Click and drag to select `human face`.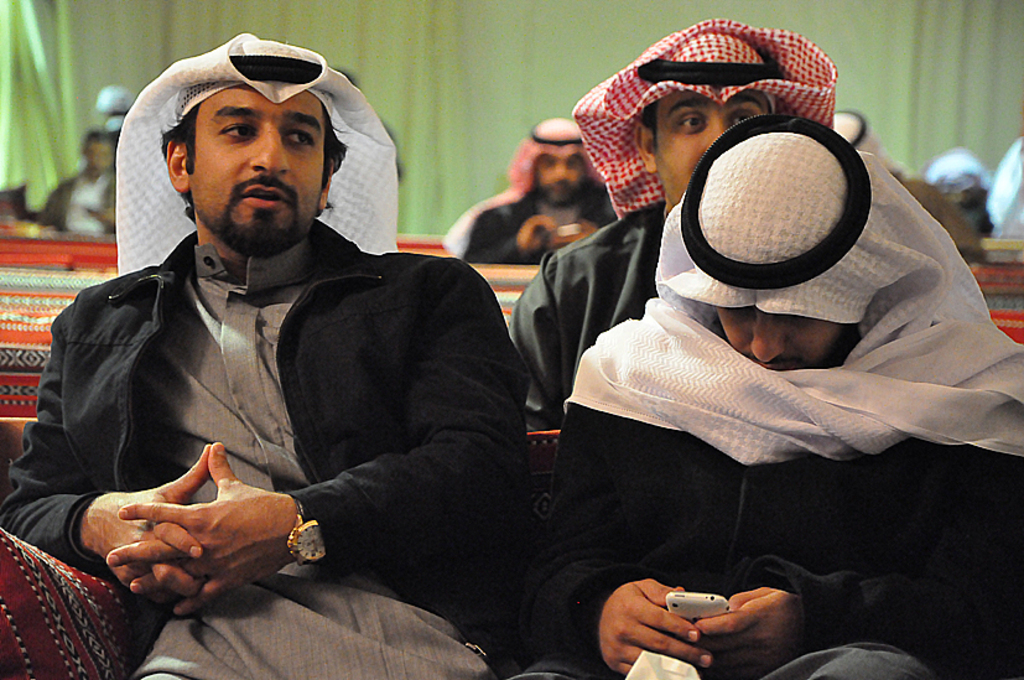
Selection: x1=186, y1=81, x2=331, y2=260.
